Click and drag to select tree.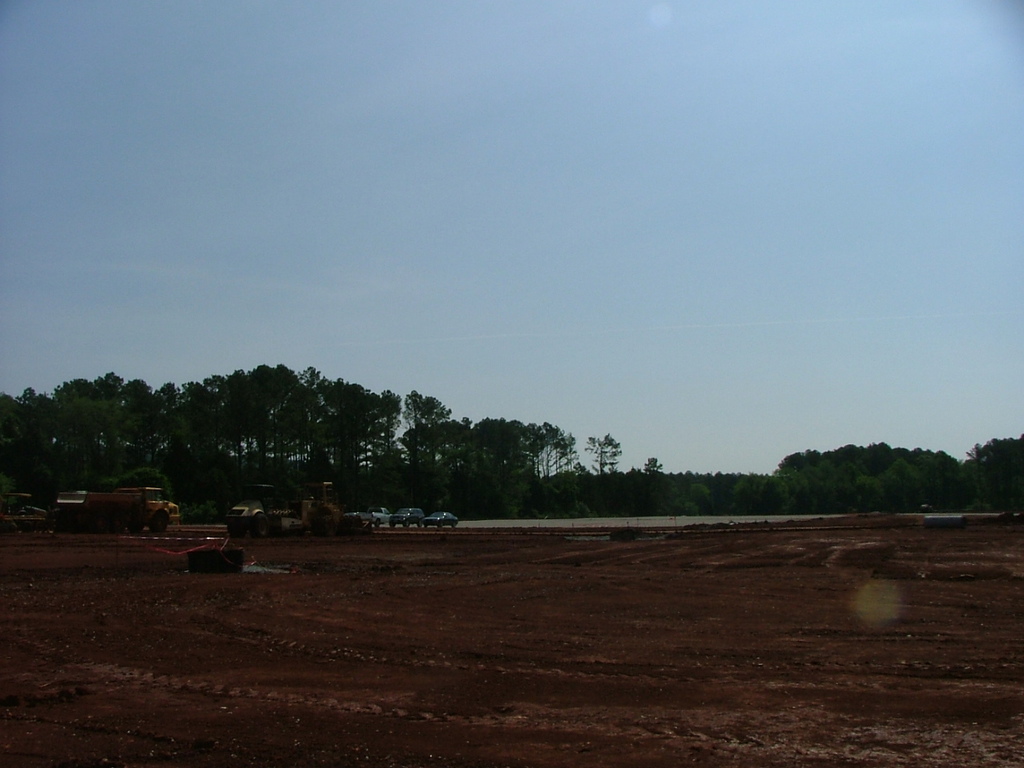
Selection: crop(639, 456, 666, 484).
